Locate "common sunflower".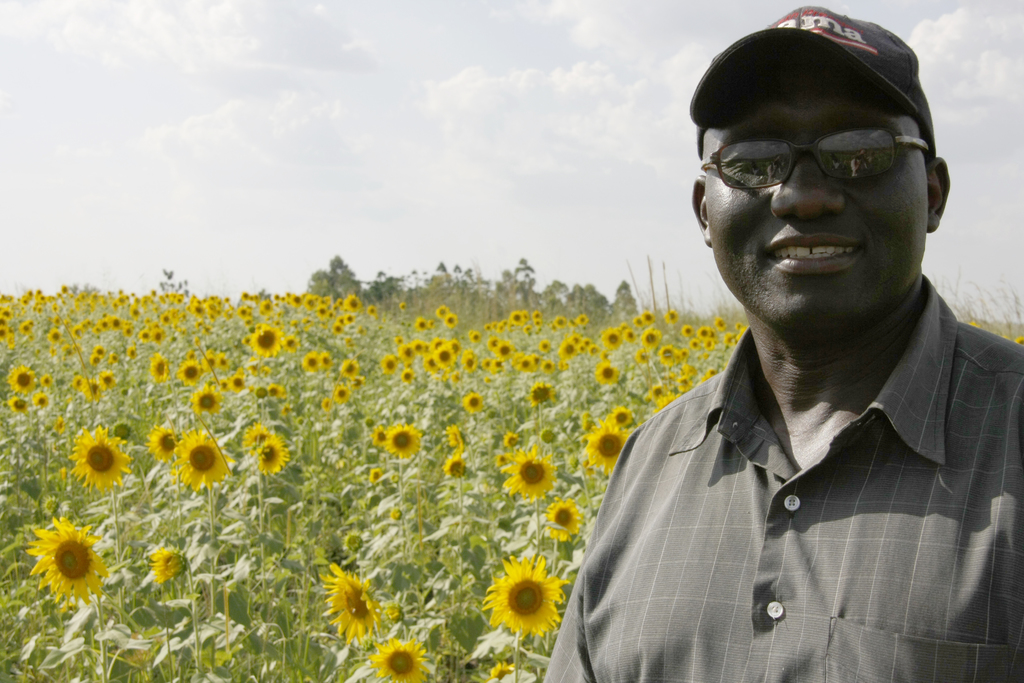
Bounding box: detection(552, 497, 590, 536).
